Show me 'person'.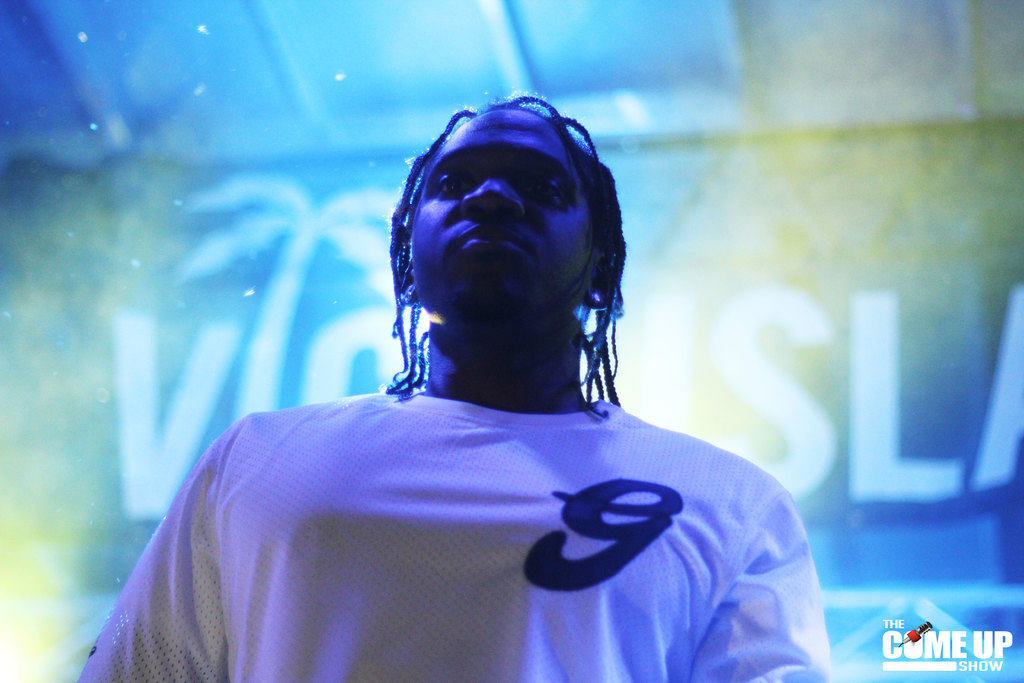
'person' is here: x1=204, y1=101, x2=833, y2=670.
